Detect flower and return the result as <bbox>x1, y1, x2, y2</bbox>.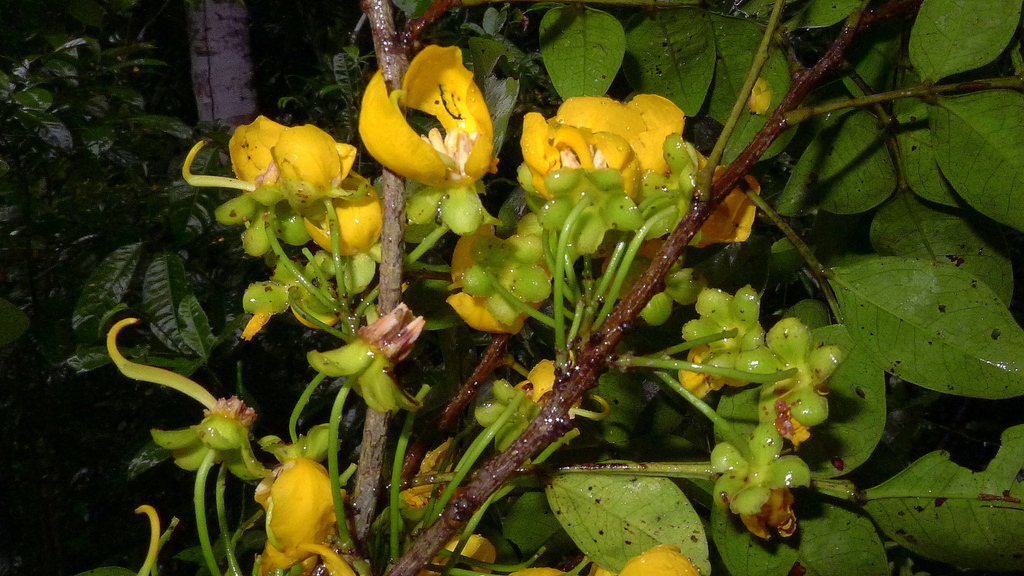
<bbox>624, 180, 760, 250</bbox>.
